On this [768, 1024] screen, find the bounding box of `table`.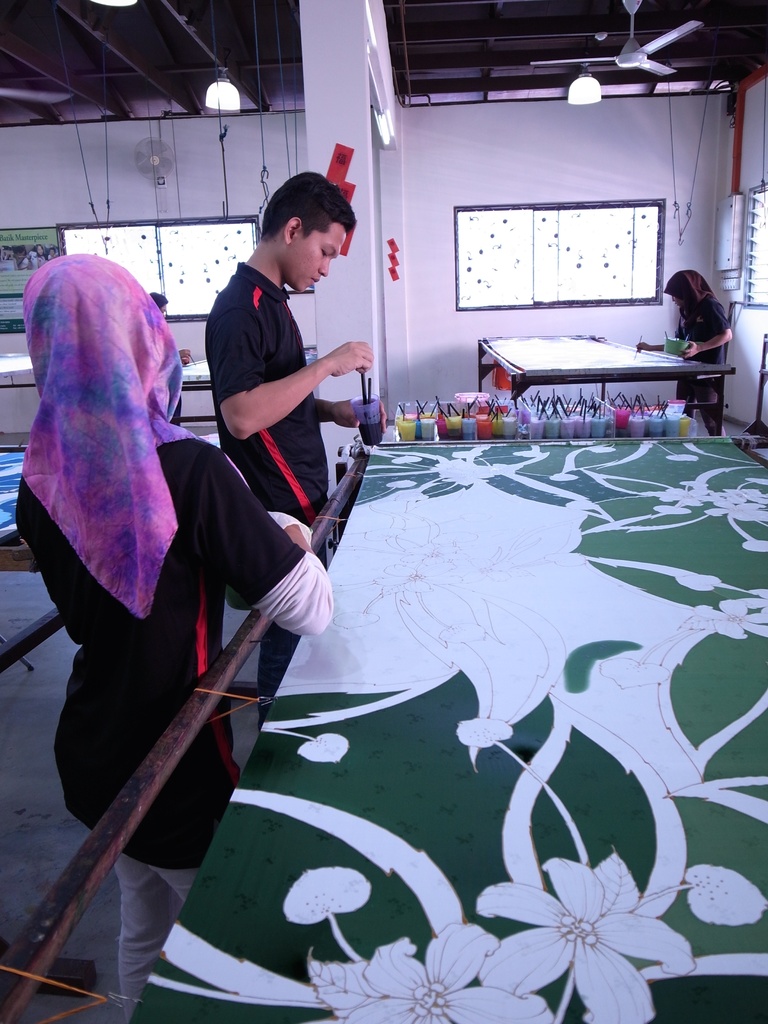
Bounding box: <region>121, 435, 767, 1023</region>.
